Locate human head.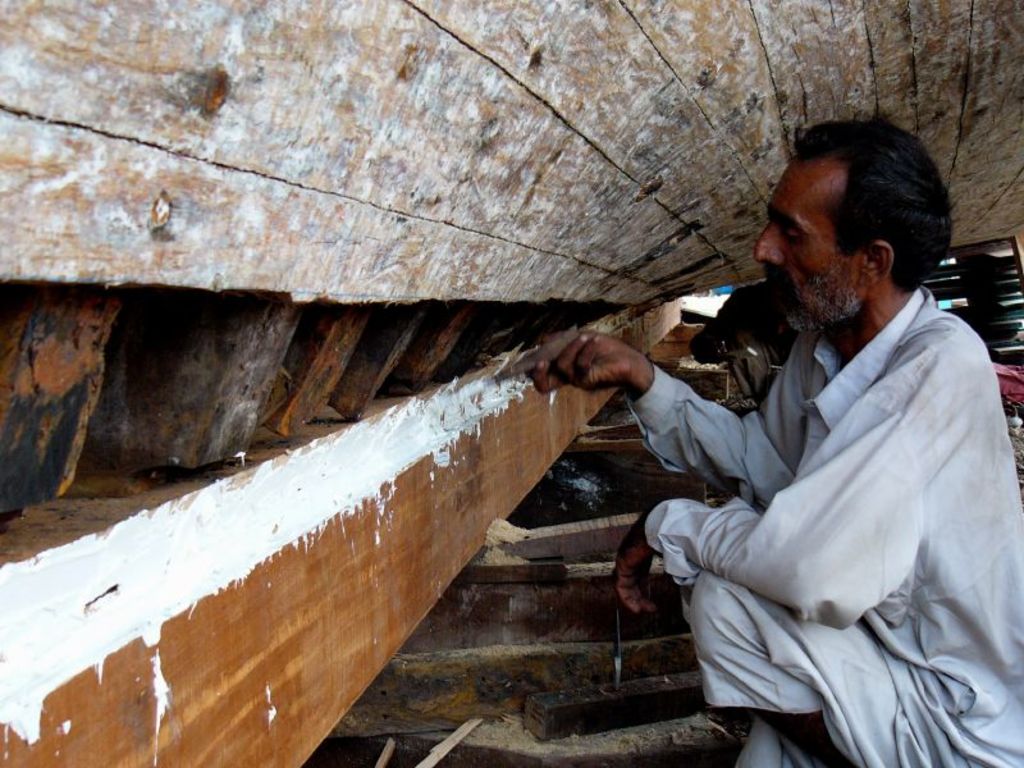
Bounding box: (751, 119, 965, 343).
